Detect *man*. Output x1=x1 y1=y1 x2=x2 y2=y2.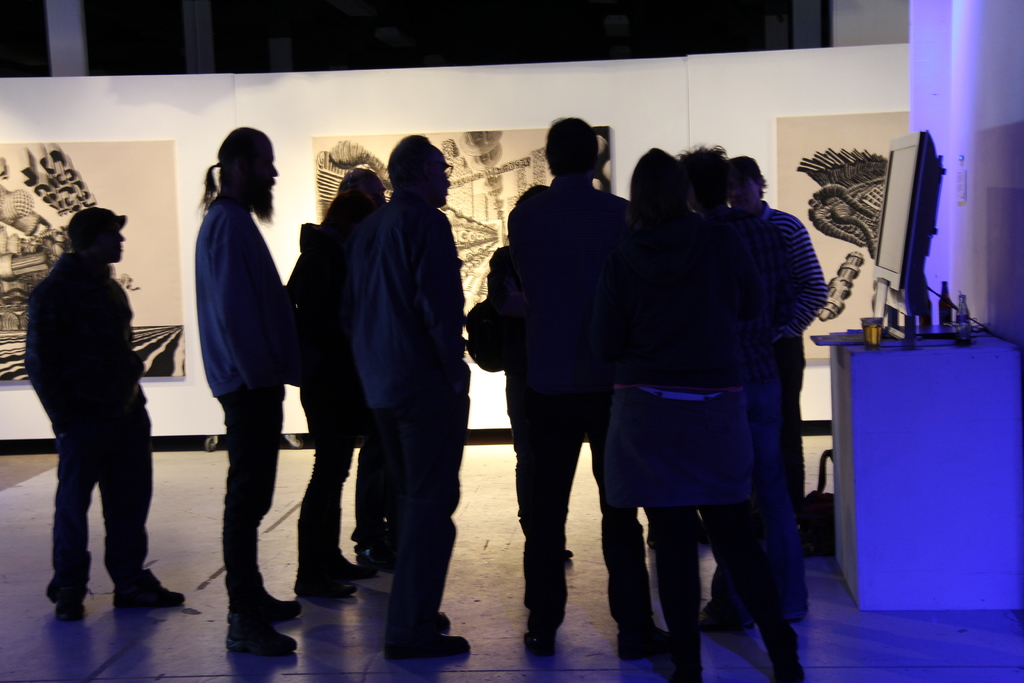
x1=346 y1=131 x2=476 y2=668.
